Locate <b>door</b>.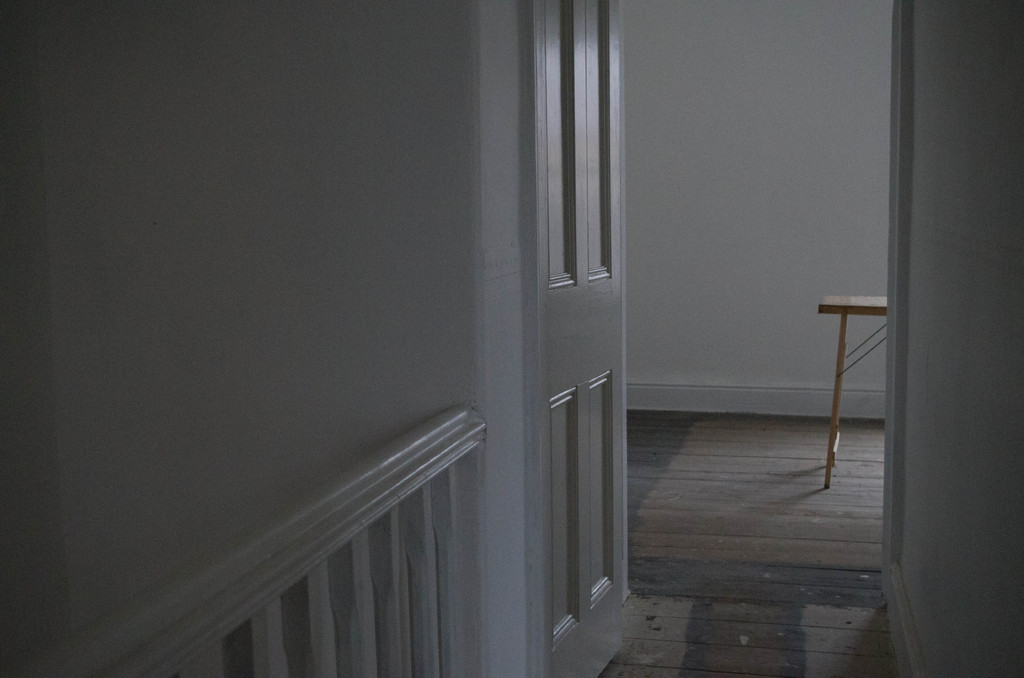
Bounding box: 499,0,666,627.
